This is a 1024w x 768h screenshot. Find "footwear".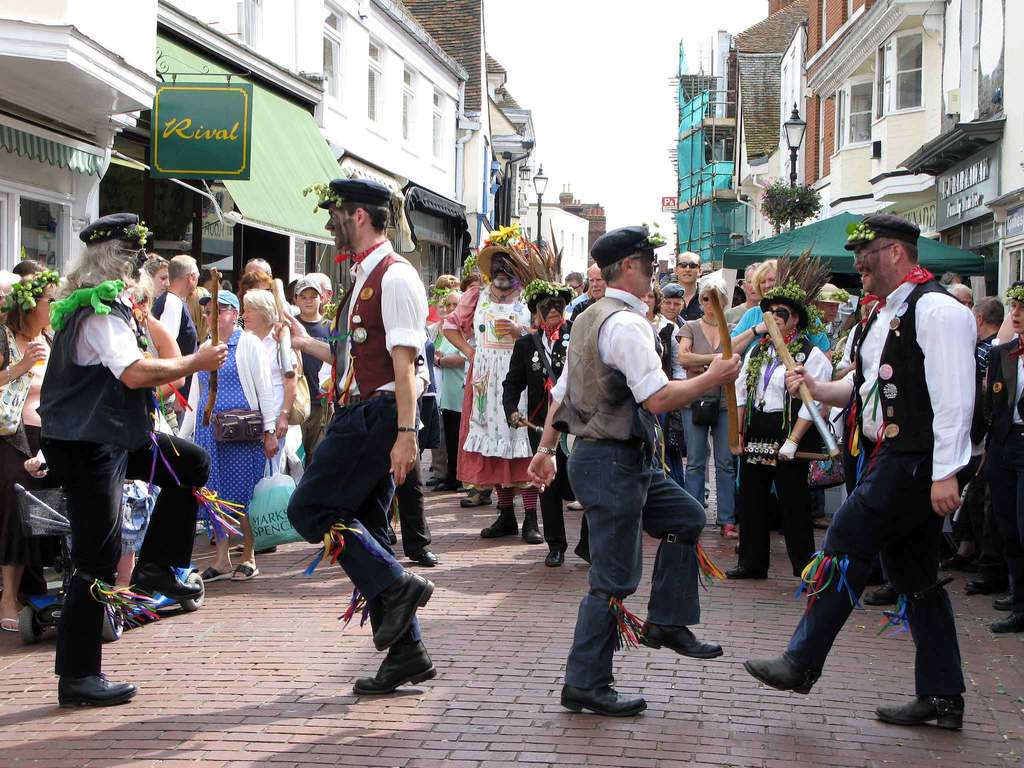
Bounding box: (left=812, top=517, right=831, bottom=529).
